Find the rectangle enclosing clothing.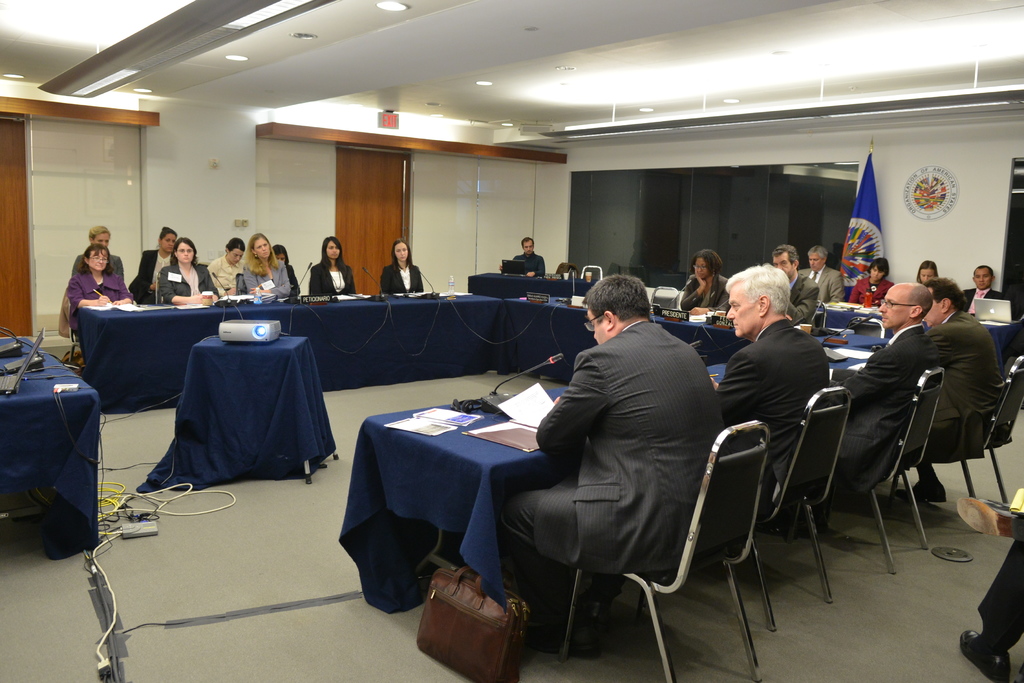
left=158, top=262, right=217, bottom=303.
